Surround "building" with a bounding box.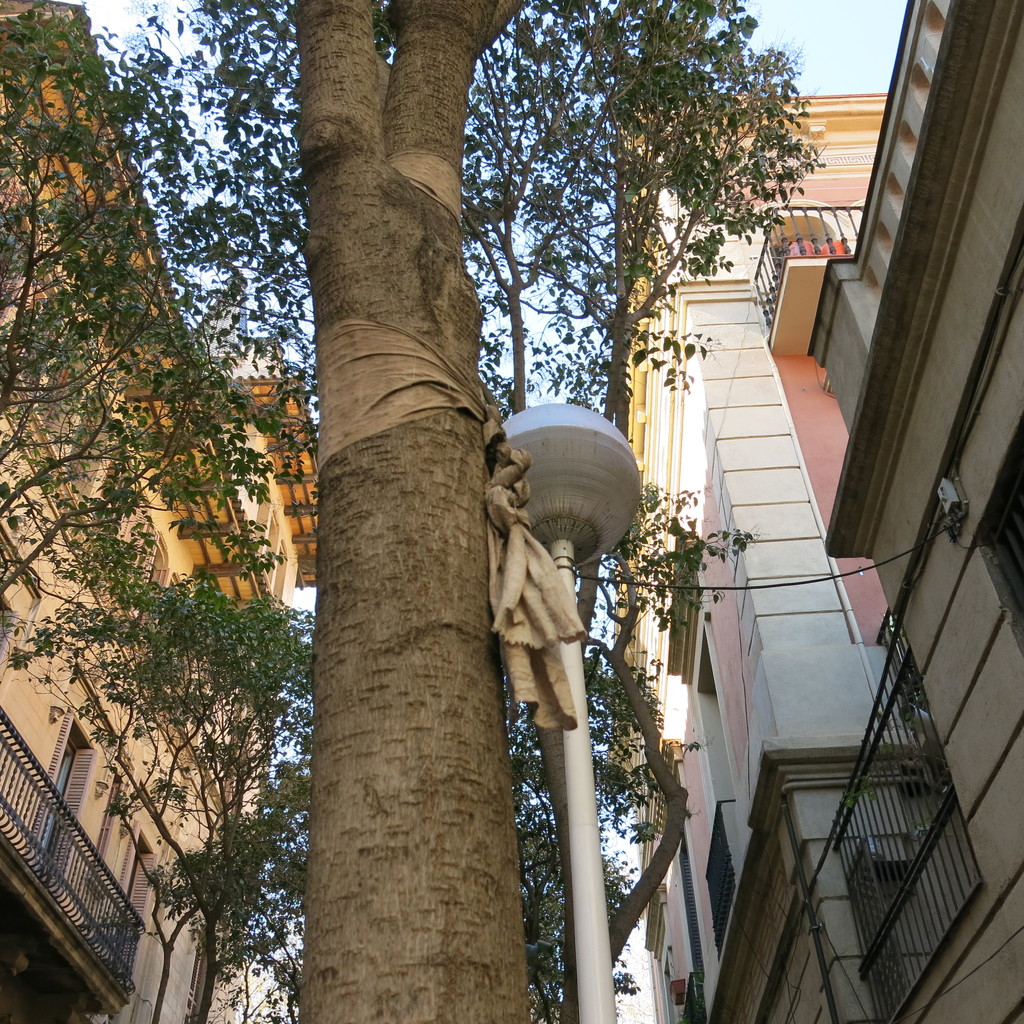
(x1=712, y1=2, x2=1023, y2=1023).
